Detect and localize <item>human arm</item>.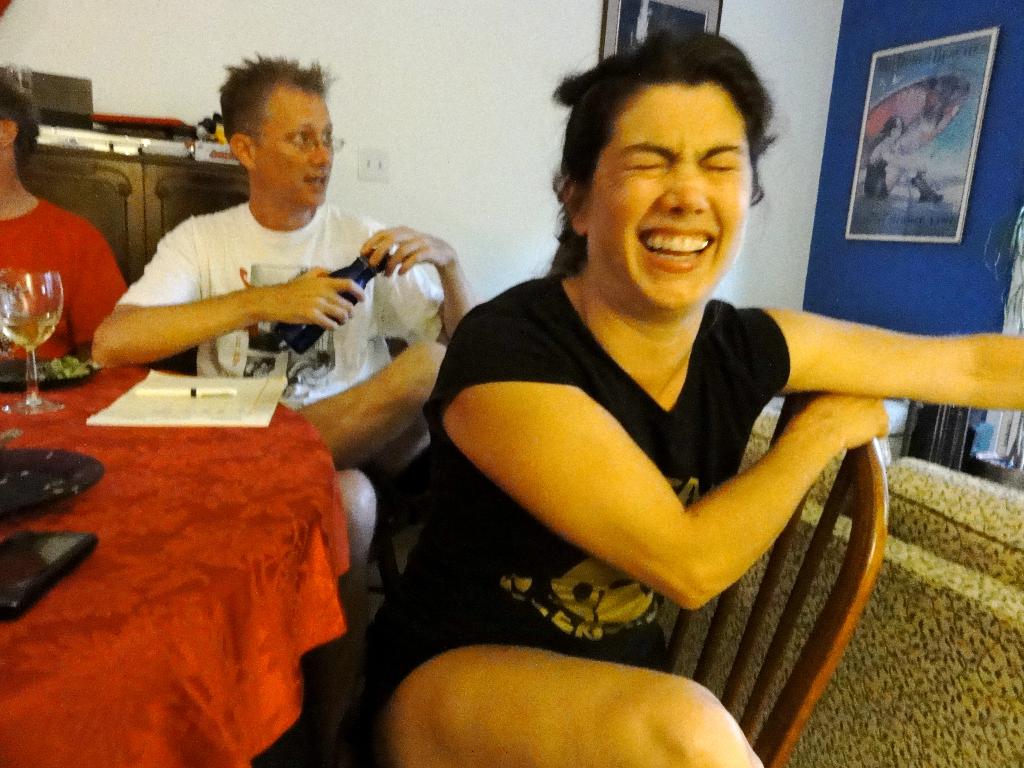
Localized at 761,308,1023,412.
